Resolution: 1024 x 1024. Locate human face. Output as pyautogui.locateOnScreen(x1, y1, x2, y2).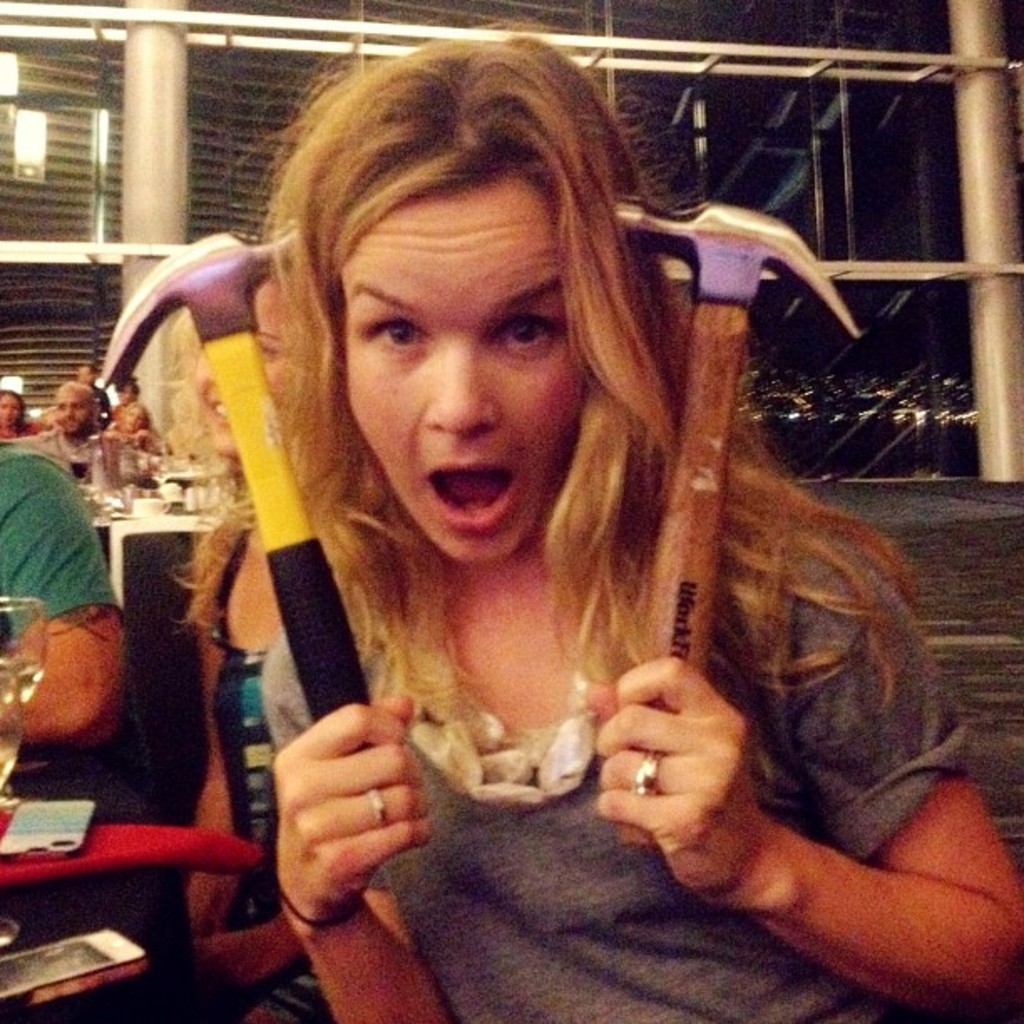
pyautogui.locateOnScreen(52, 390, 95, 440).
